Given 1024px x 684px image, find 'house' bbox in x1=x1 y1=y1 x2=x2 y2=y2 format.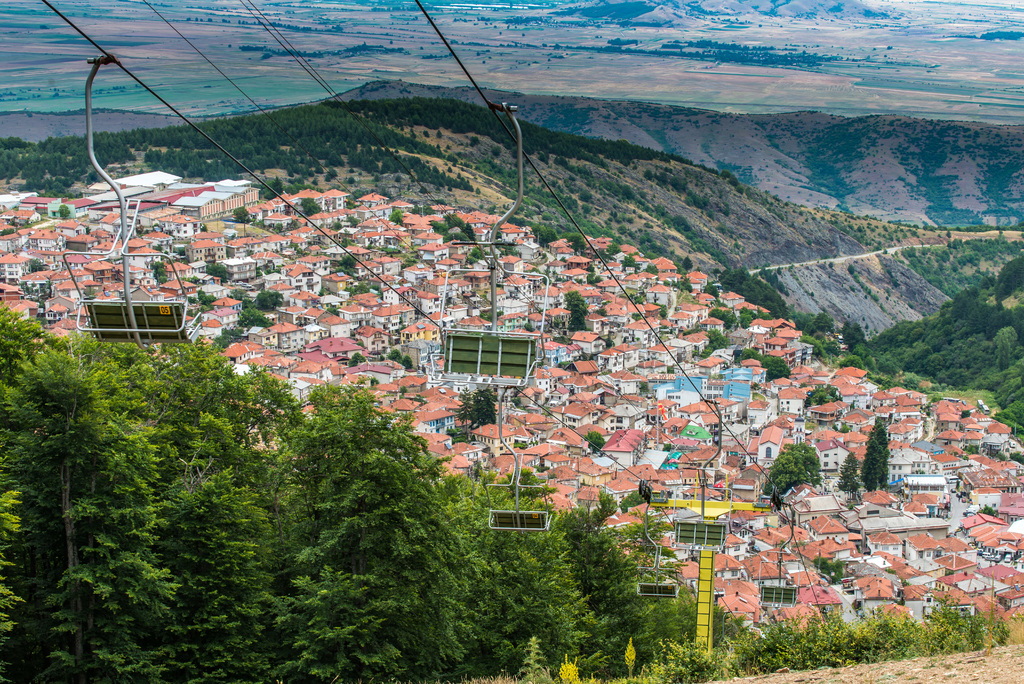
x1=354 y1=184 x2=390 y2=206.
